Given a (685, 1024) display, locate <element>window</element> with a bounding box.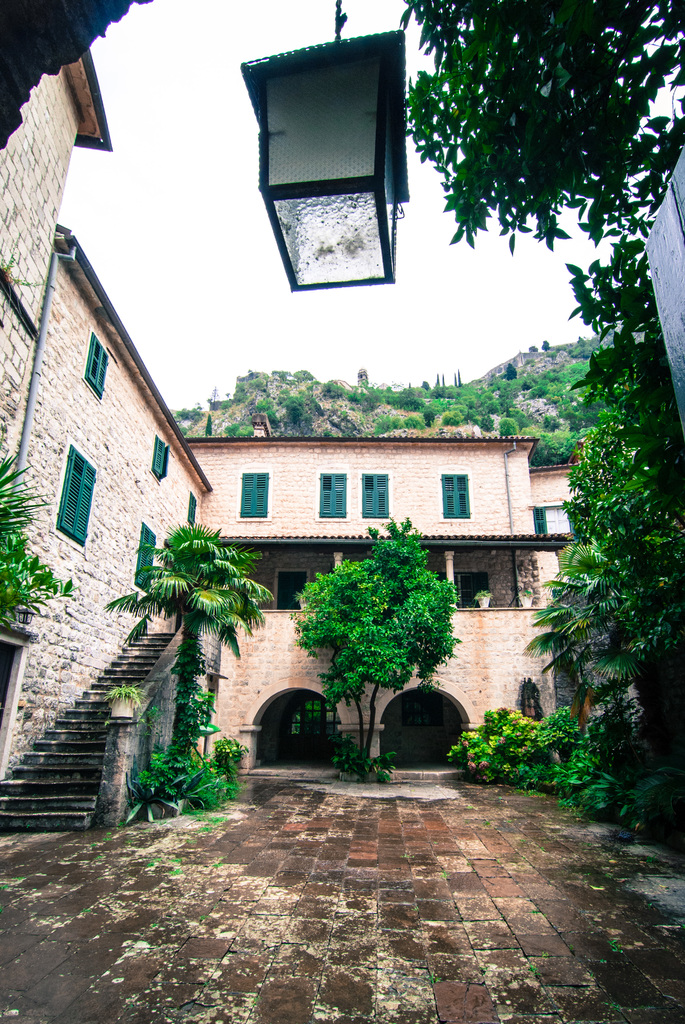
Located: (72,321,118,409).
